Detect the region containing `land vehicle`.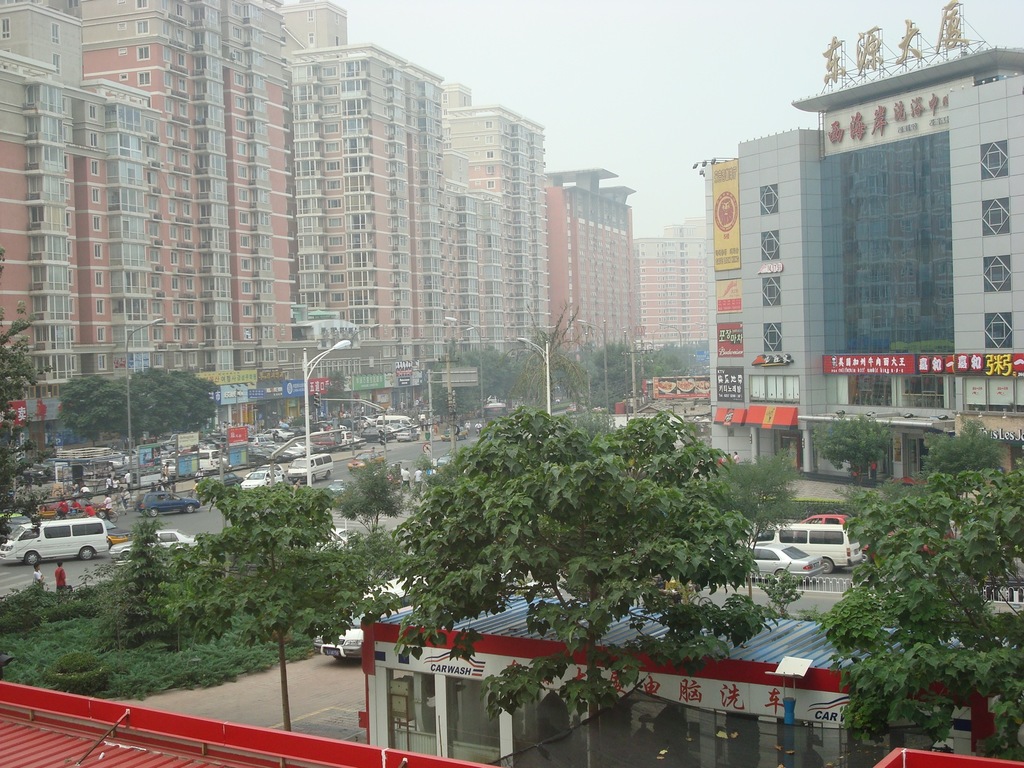
(435,451,451,469).
